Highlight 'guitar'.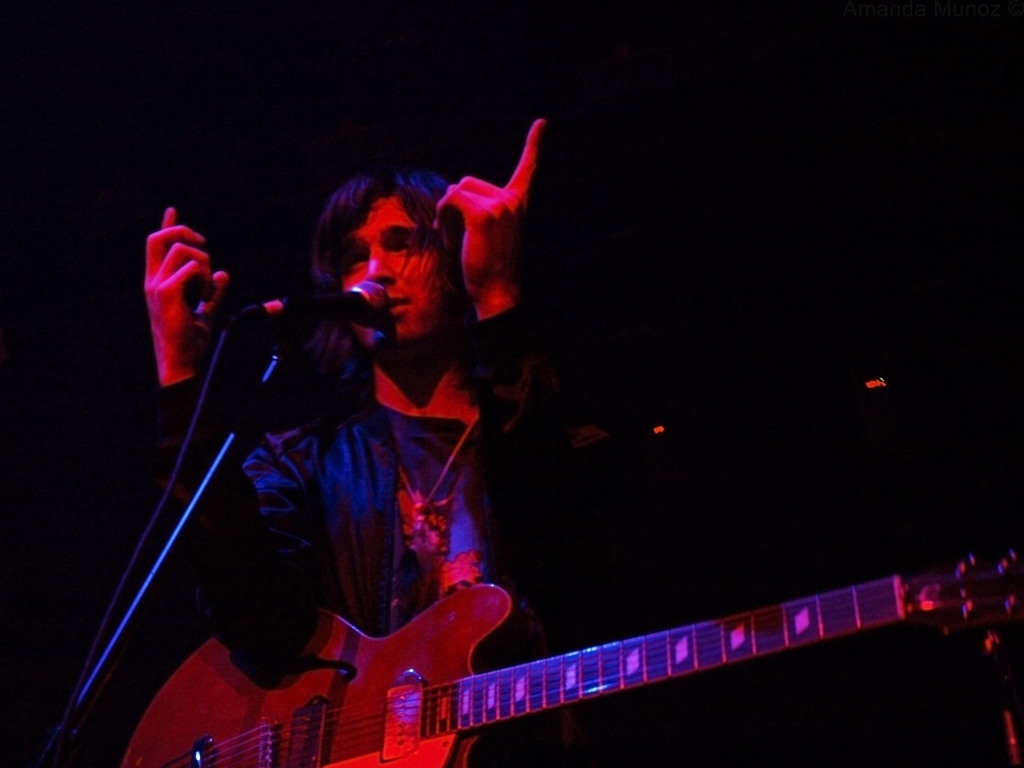
Highlighted region: 112:544:1023:767.
